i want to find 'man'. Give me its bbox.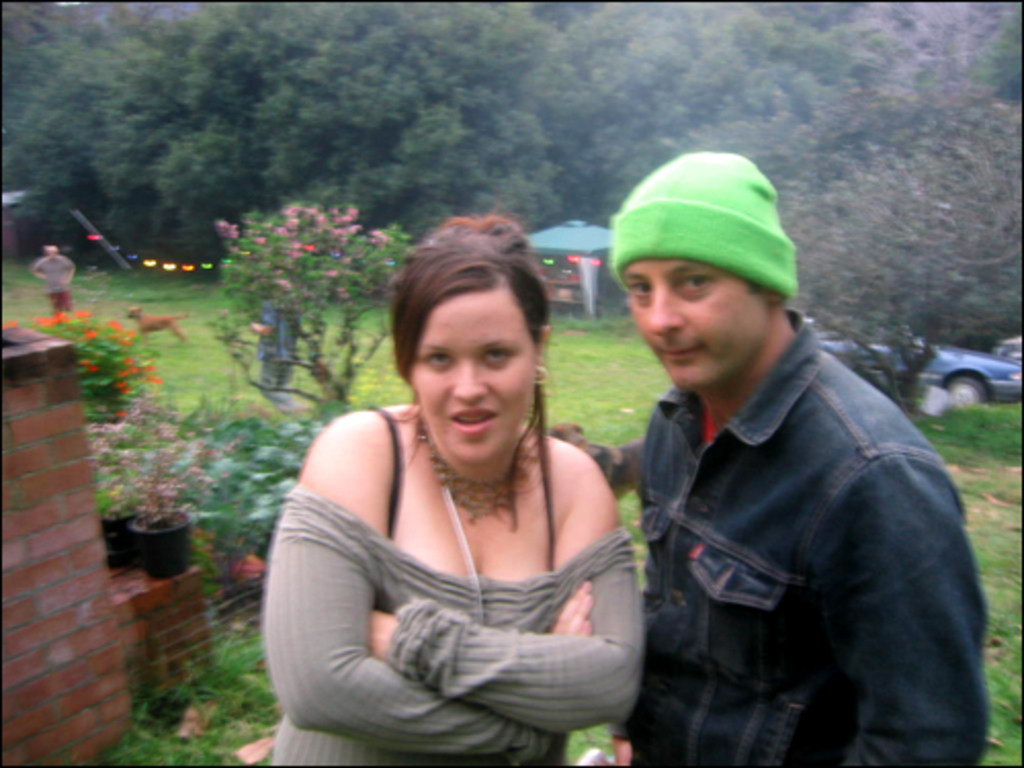
region(244, 272, 299, 408).
